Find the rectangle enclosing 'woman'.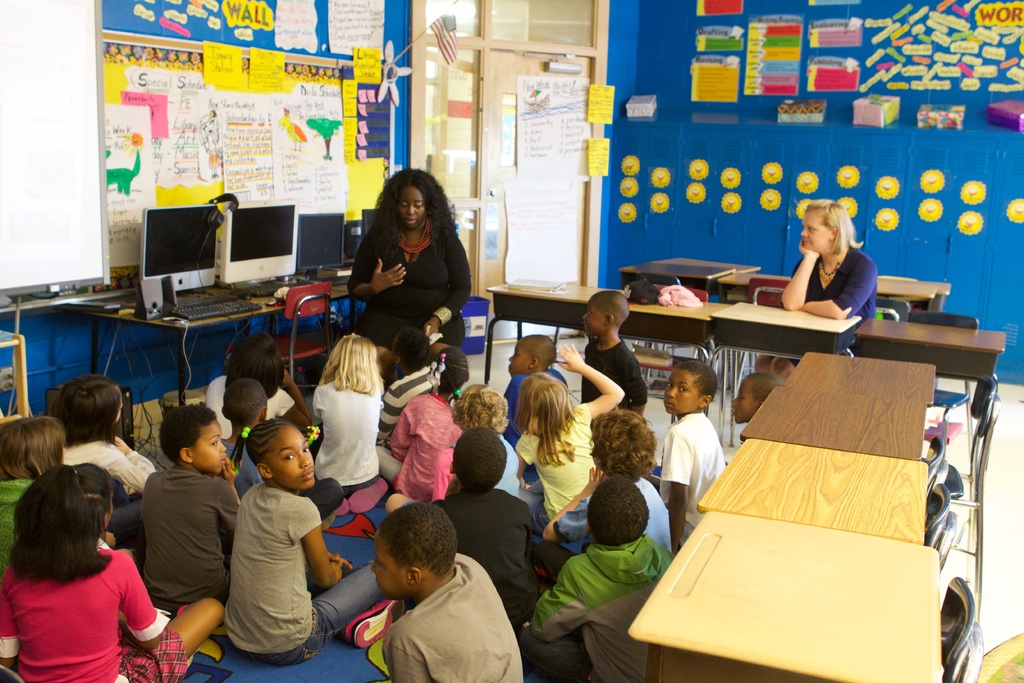
342,178,472,370.
